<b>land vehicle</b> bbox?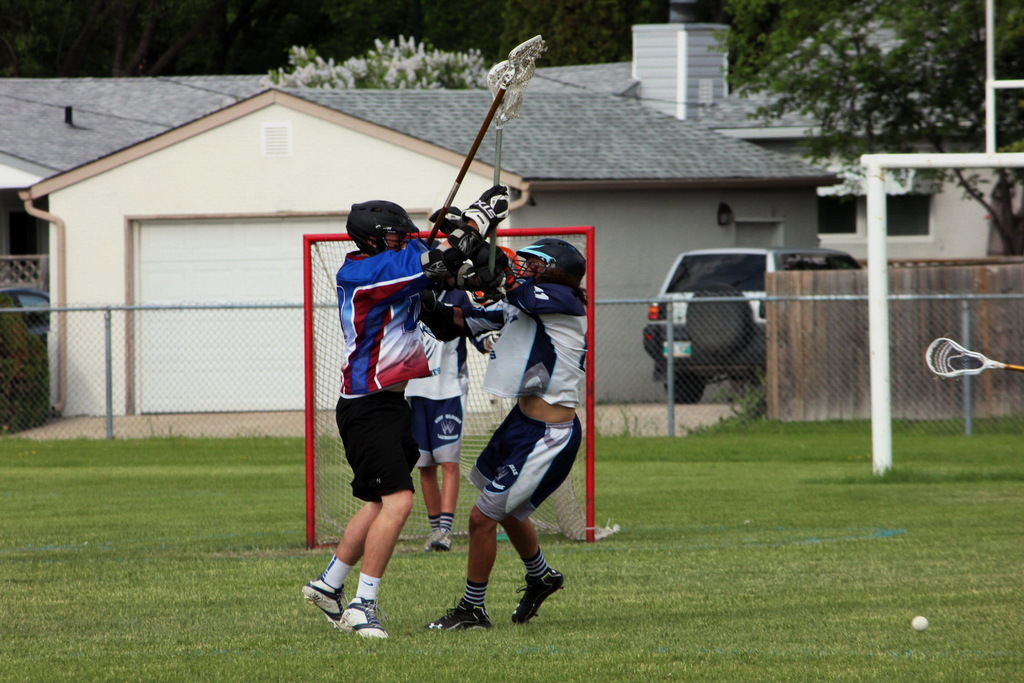
[left=652, top=232, right=804, bottom=422]
